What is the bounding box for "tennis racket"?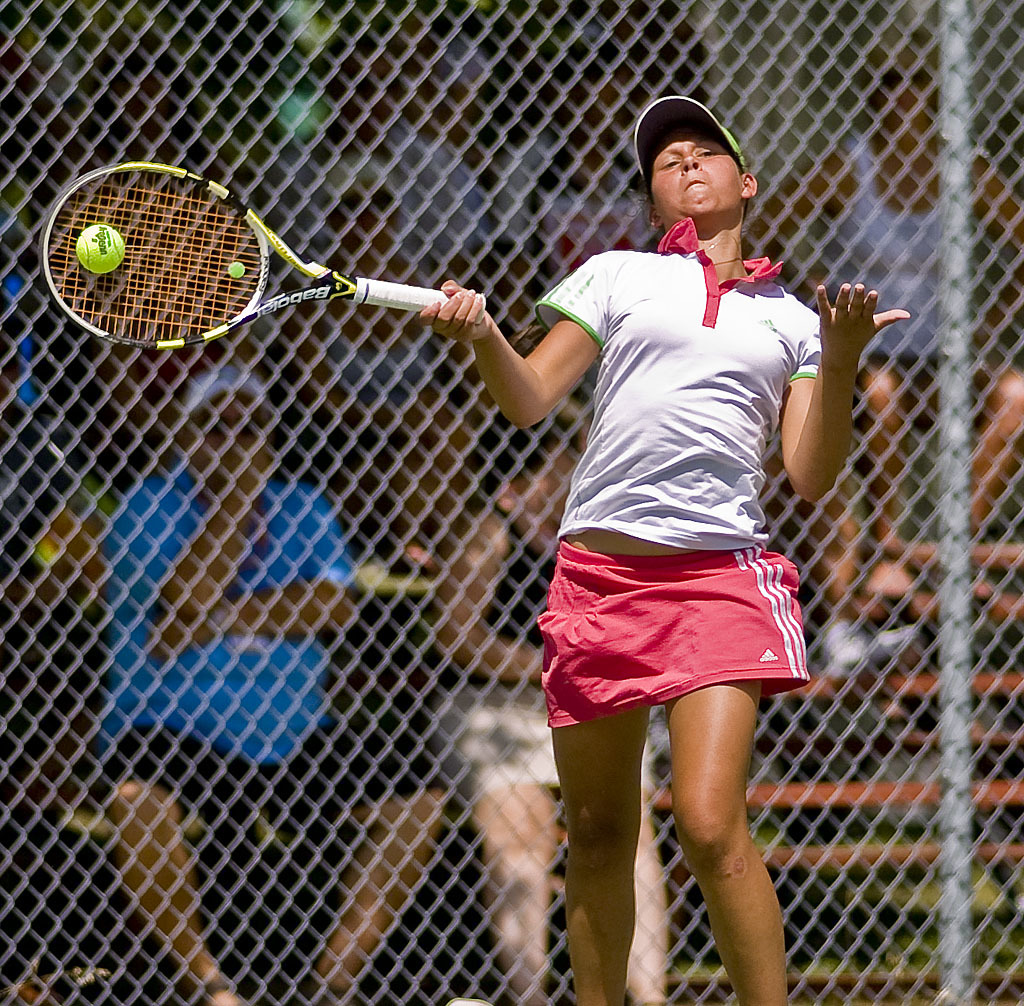
detection(34, 162, 481, 347).
